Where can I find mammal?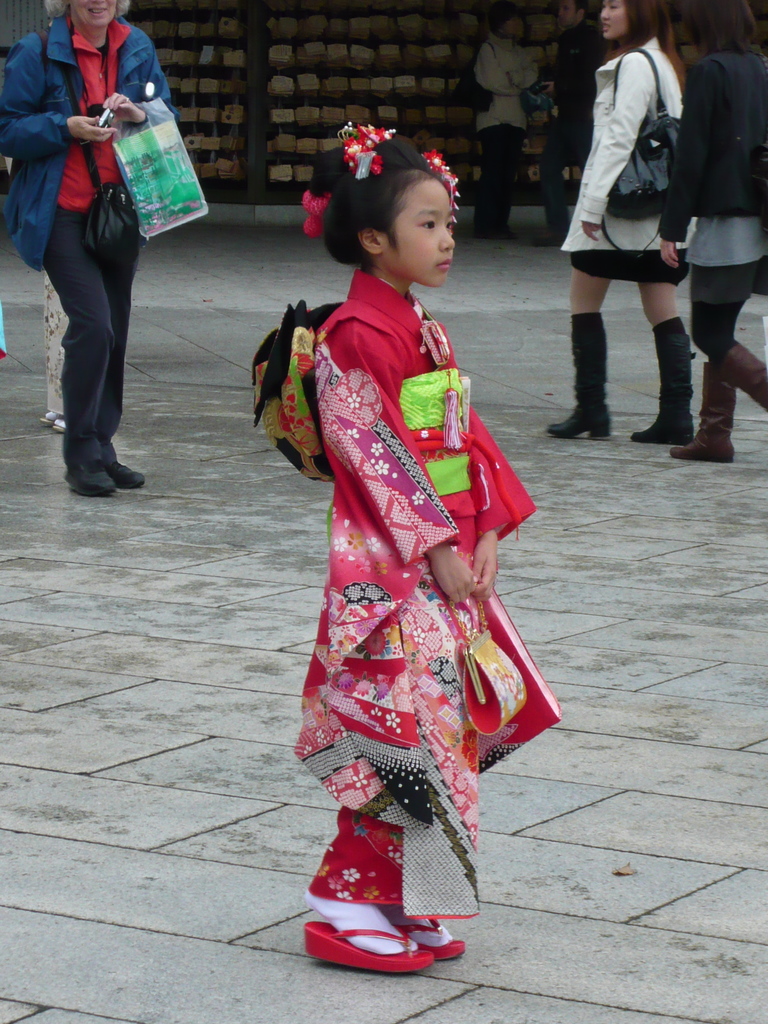
You can find it at [541, 3, 606, 223].
